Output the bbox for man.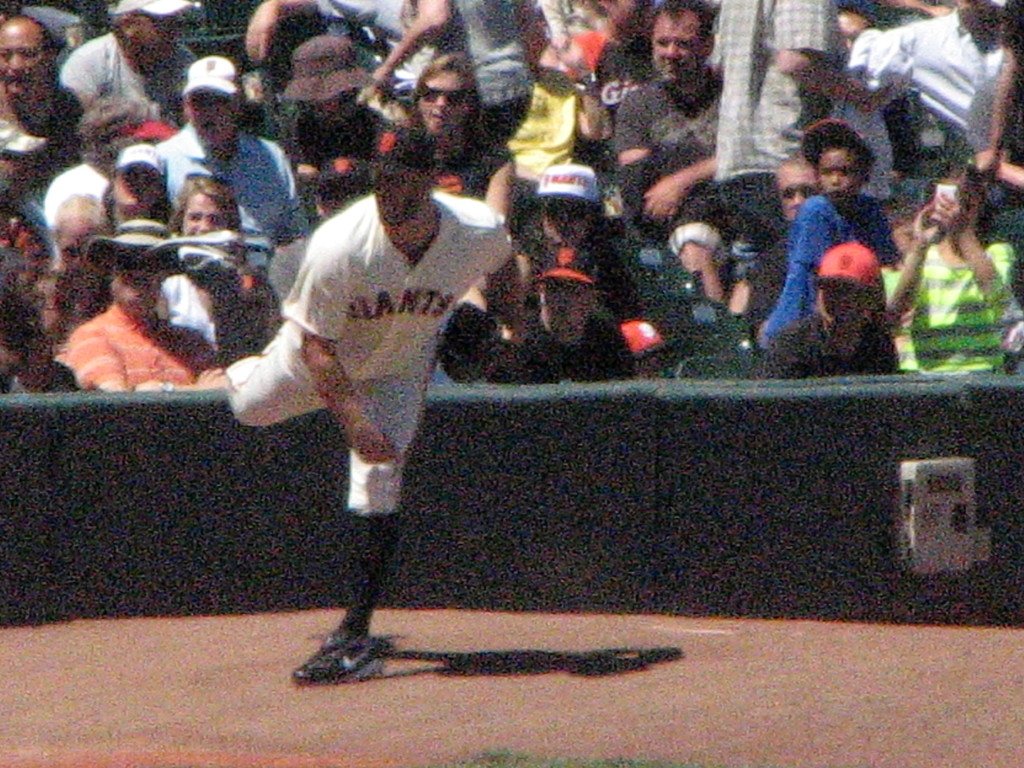
(x1=516, y1=248, x2=634, y2=388).
